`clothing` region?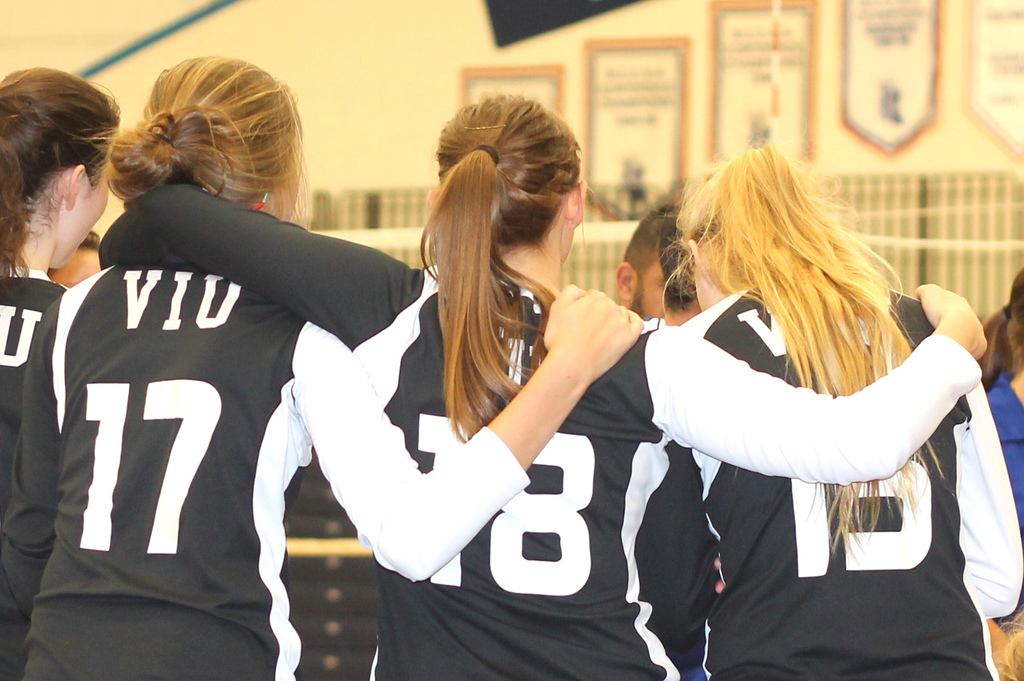
984:362:1023:523
